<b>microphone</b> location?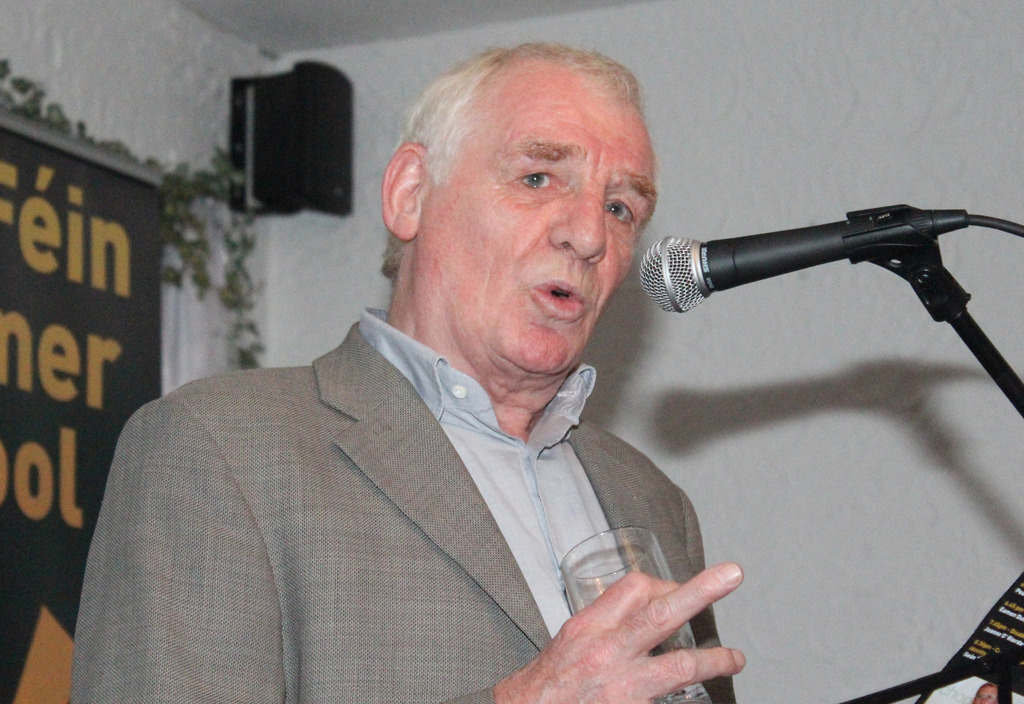
l=618, t=191, r=975, b=317
